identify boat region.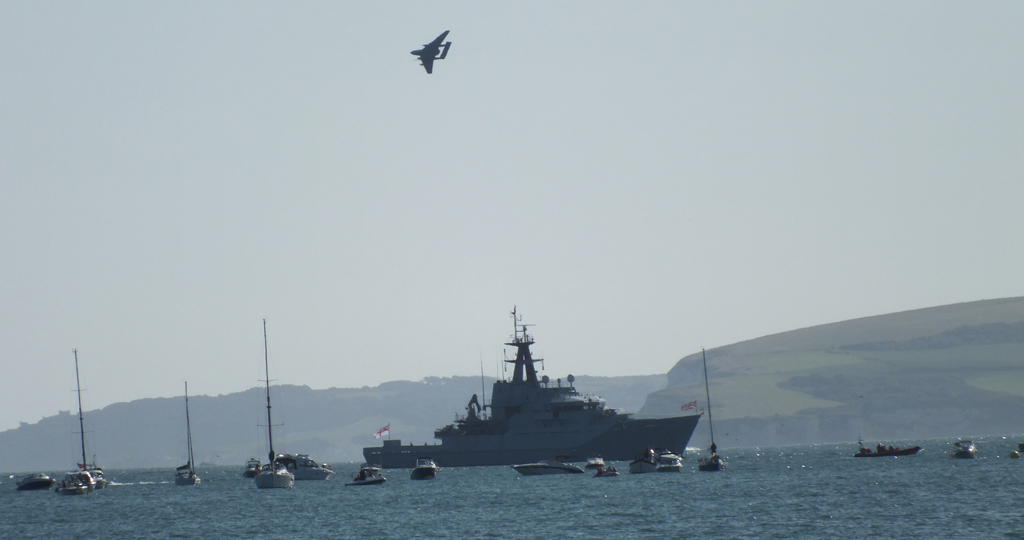
Region: 172,375,206,482.
